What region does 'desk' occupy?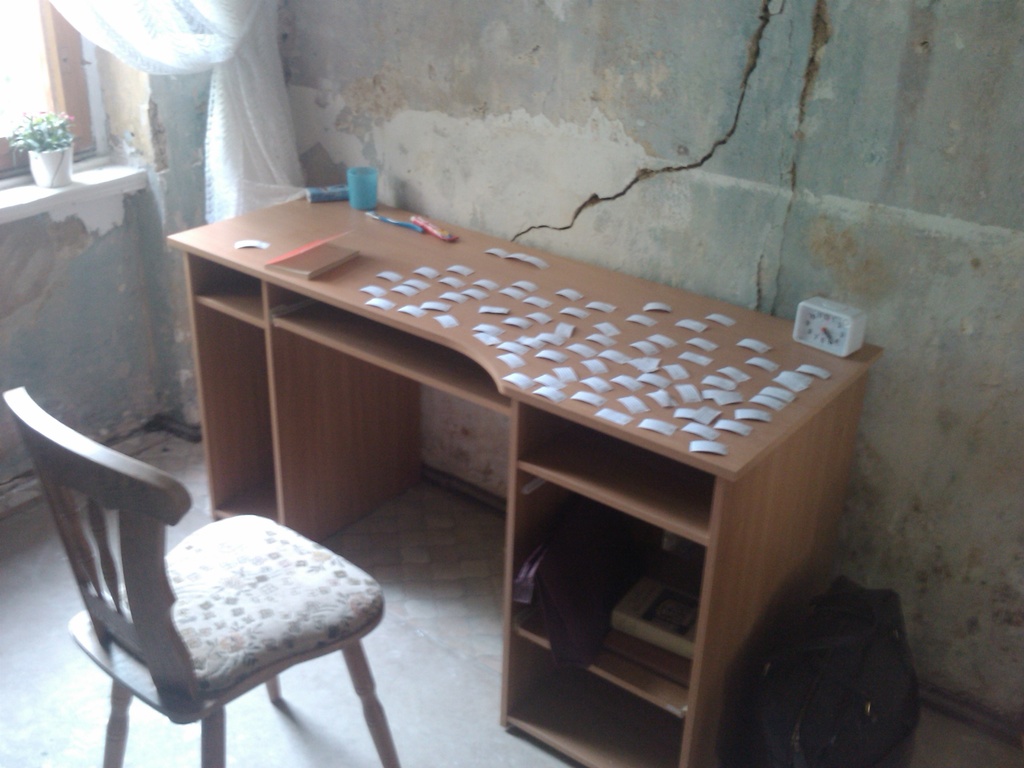
BBox(165, 197, 886, 767).
